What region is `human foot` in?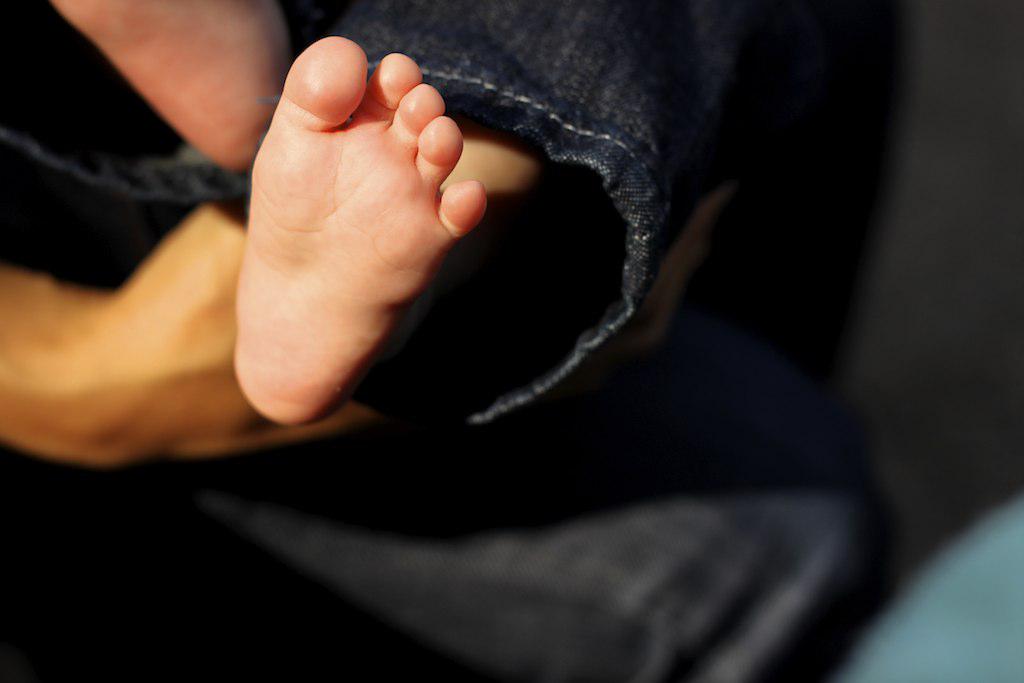
Rect(220, 27, 489, 434).
